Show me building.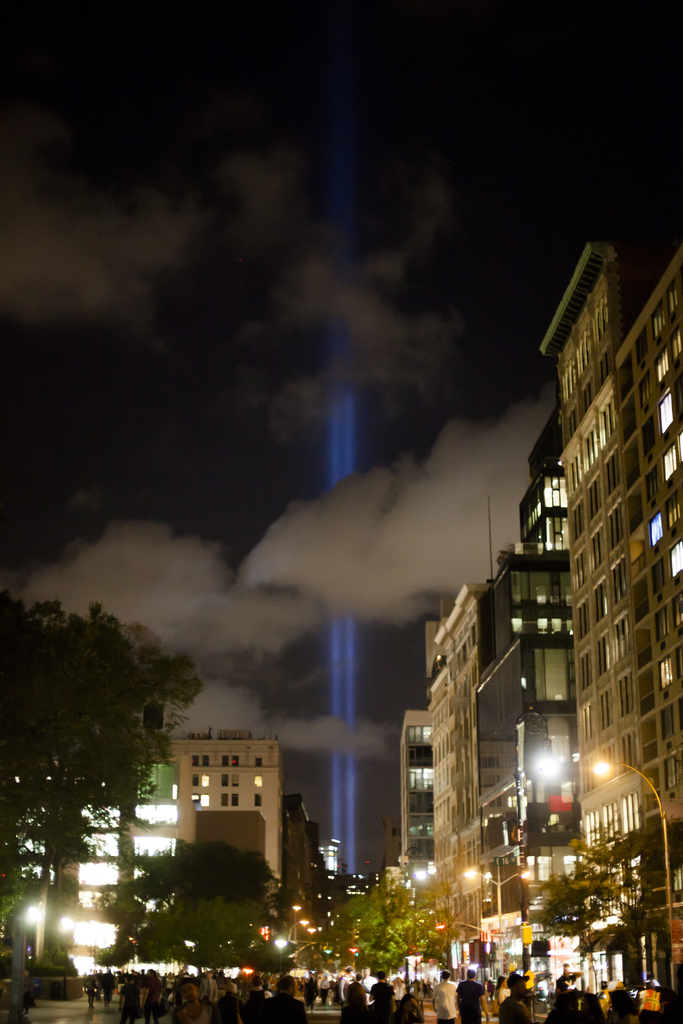
building is here: <box>420,600,479,881</box>.
